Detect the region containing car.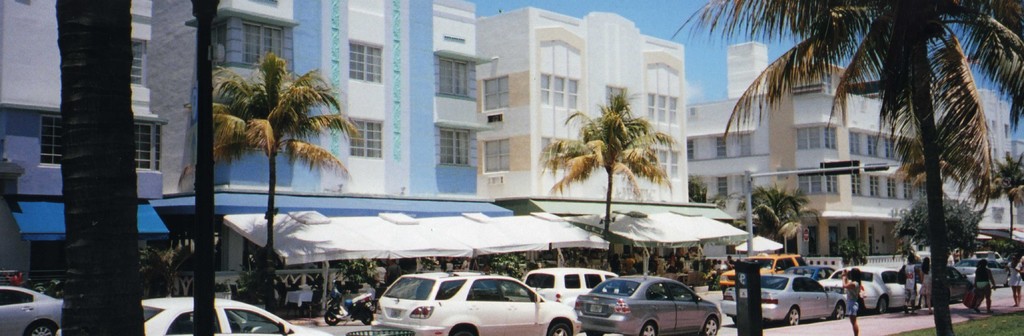
[524, 273, 614, 312].
